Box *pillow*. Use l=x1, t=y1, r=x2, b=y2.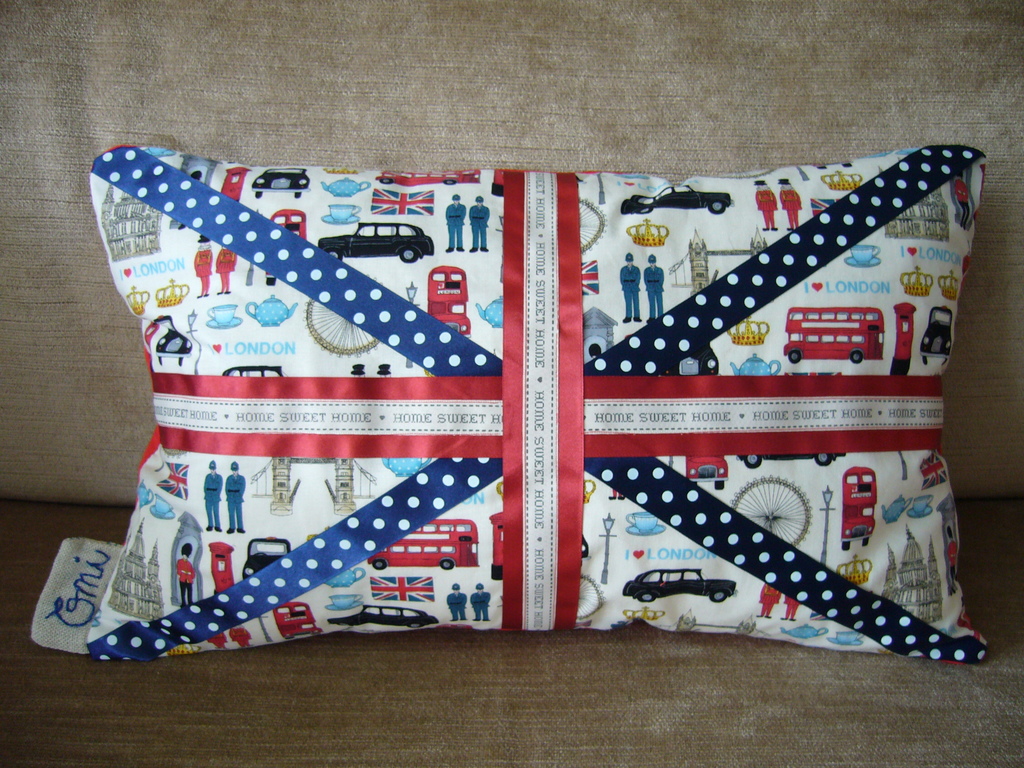
l=154, t=145, r=1007, b=692.
